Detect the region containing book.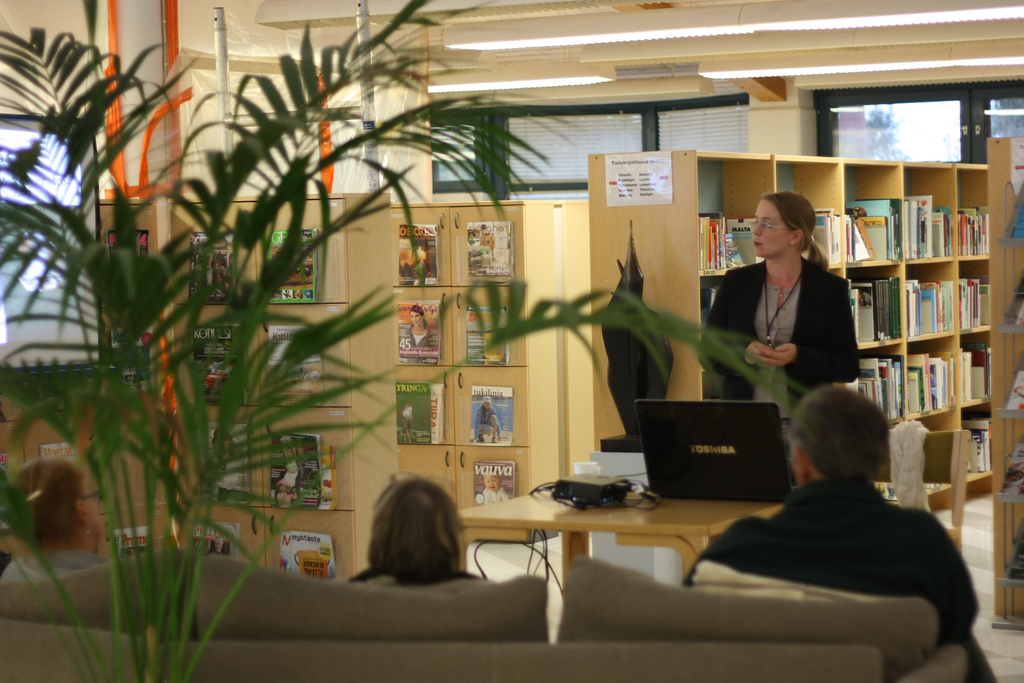
box=[0, 453, 22, 485].
